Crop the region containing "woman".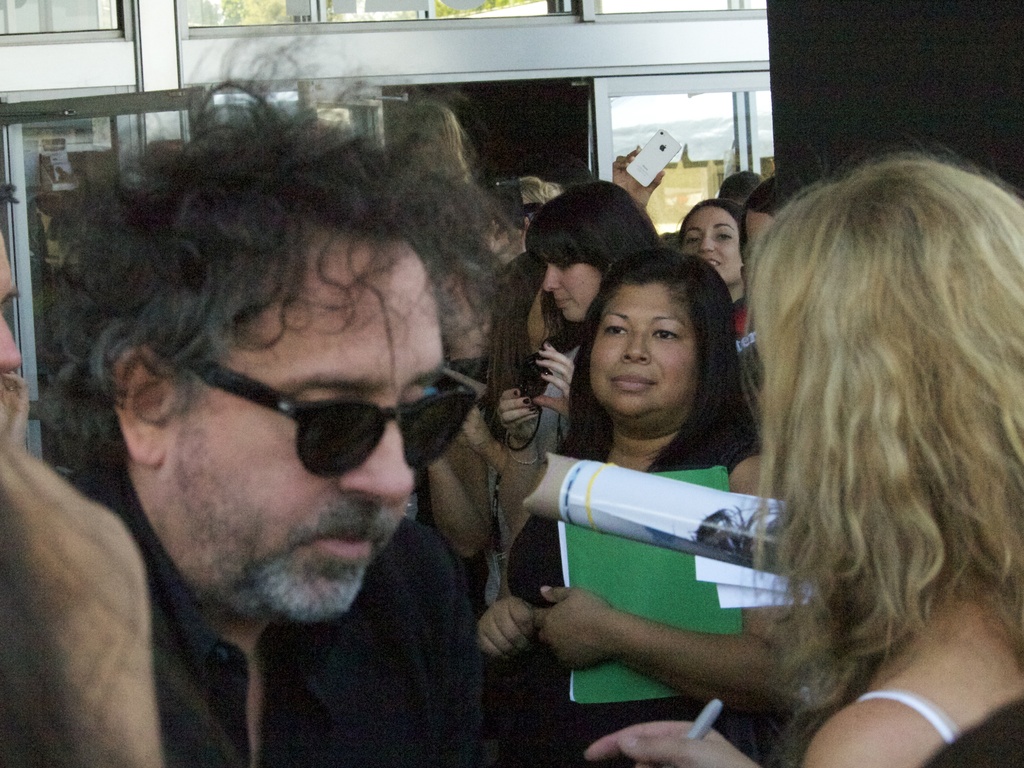
Crop region: box=[612, 143, 758, 390].
